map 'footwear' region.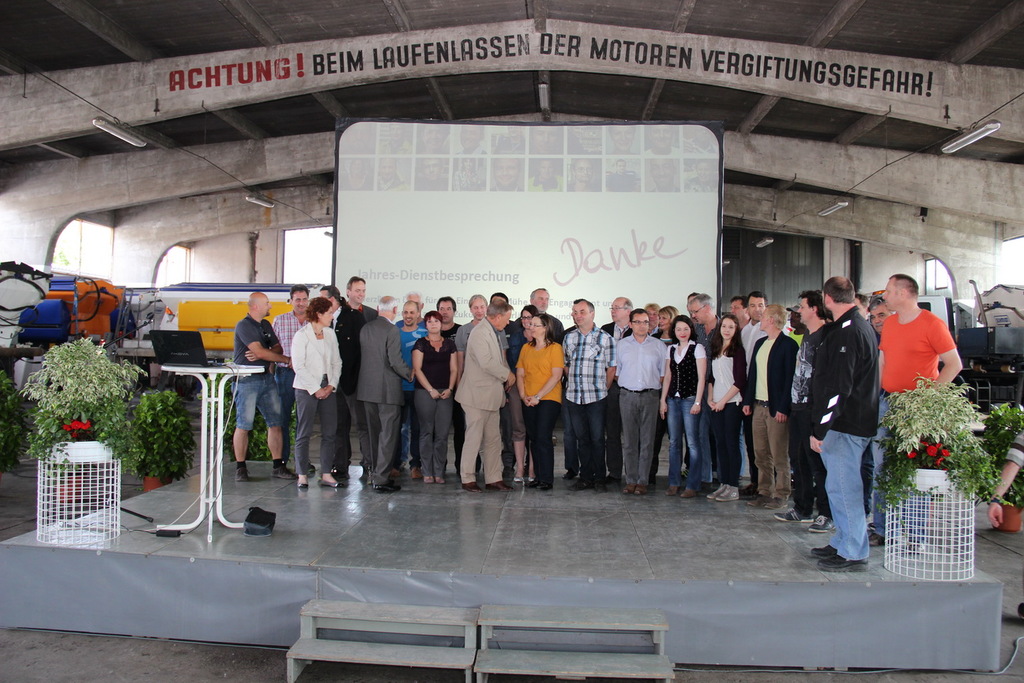
Mapped to {"x1": 680, "y1": 465, "x2": 688, "y2": 478}.
